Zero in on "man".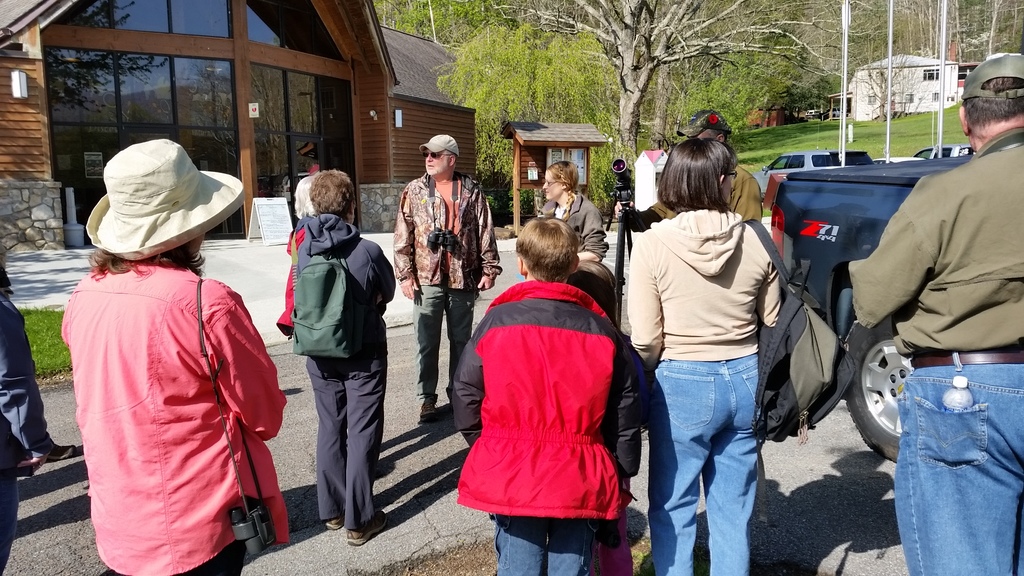
Zeroed in: detection(849, 75, 1023, 575).
